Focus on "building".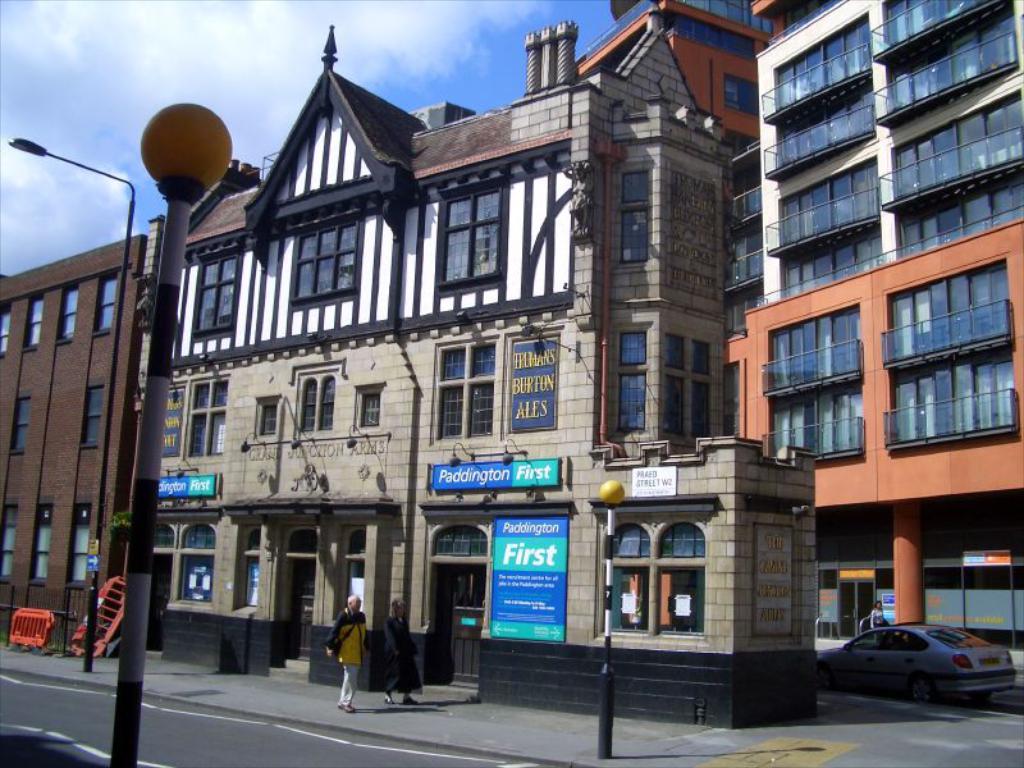
Focused at (0, 234, 146, 644).
